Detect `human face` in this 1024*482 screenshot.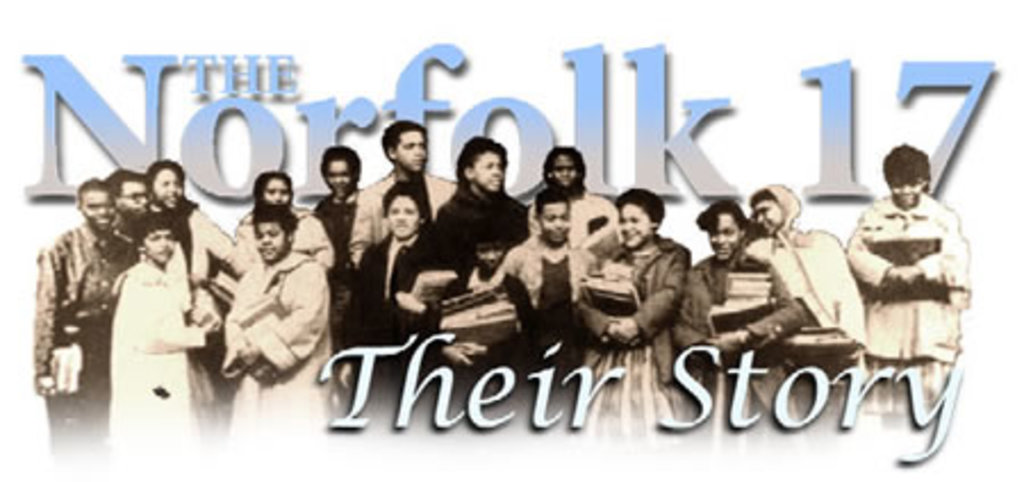
Detection: locate(323, 159, 346, 193).
